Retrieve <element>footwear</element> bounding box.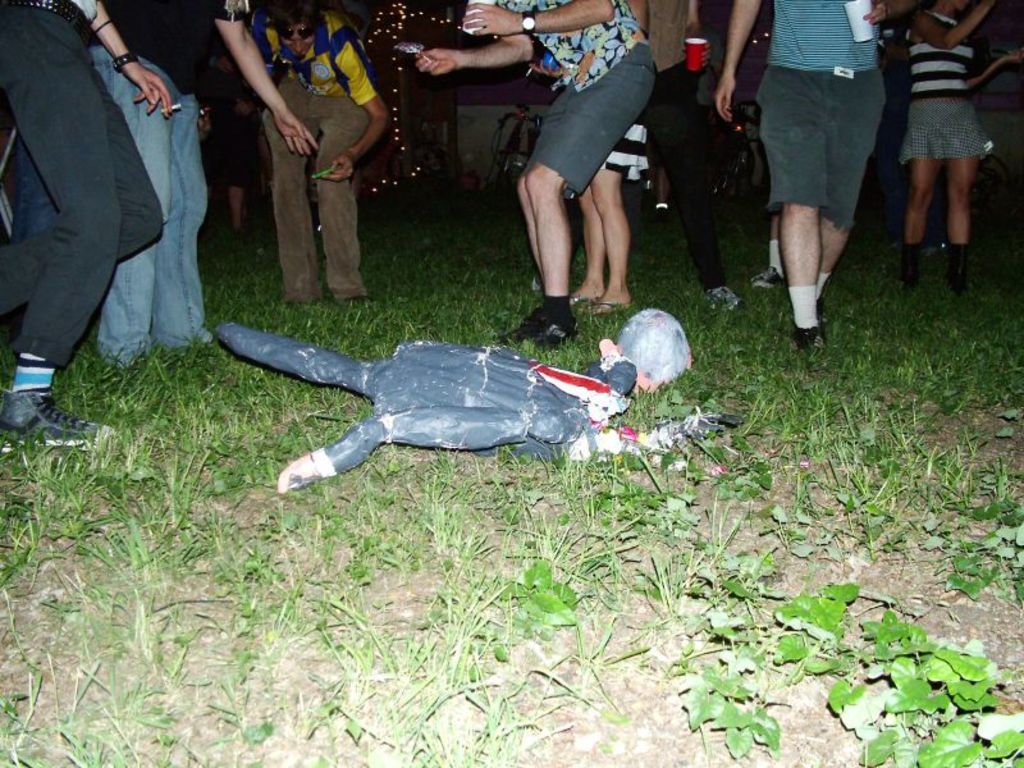
Bounding box: l=754, t=265, r=782, b=289.
